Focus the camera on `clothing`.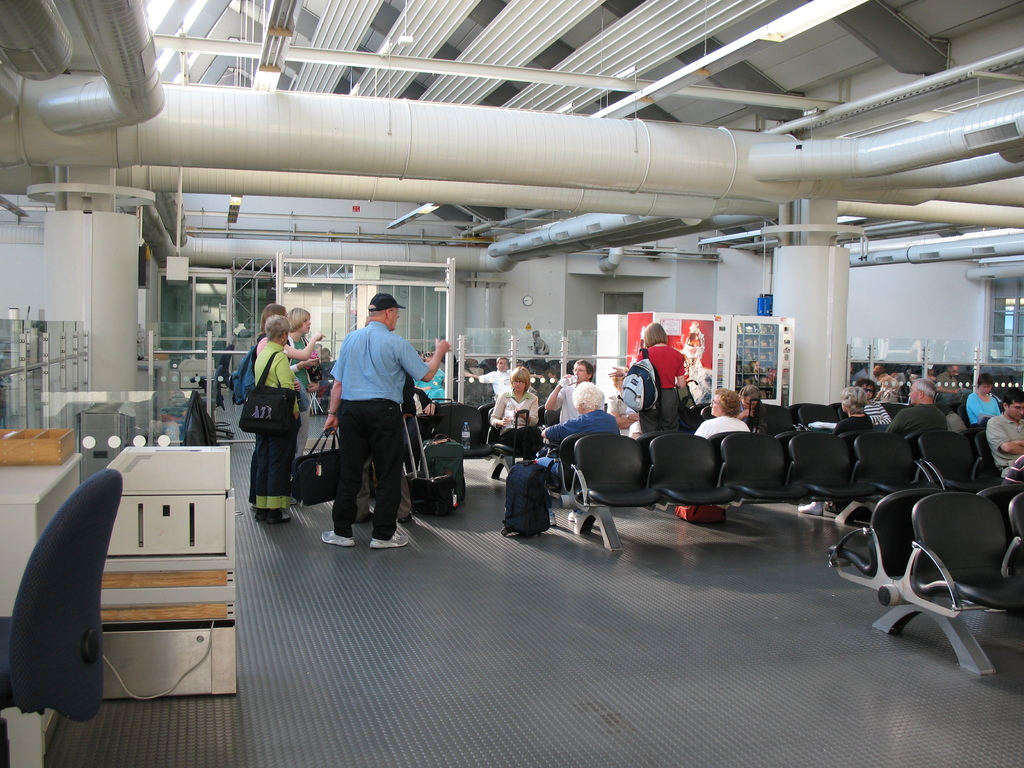
Focus region: locate(285, 333, 314, 485).
